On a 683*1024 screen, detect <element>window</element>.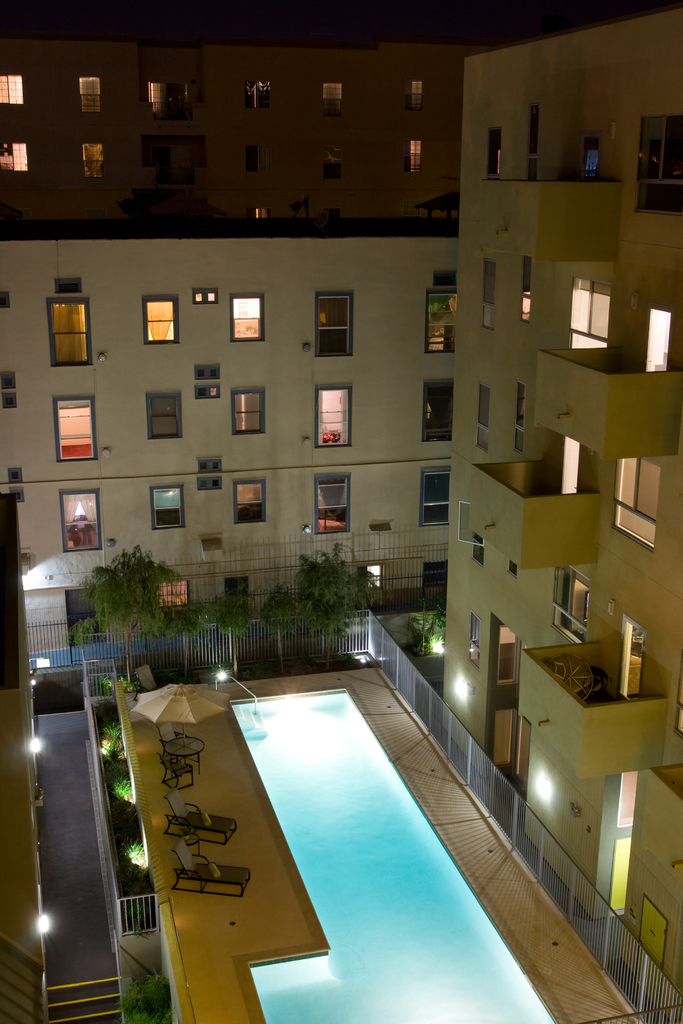
x1=416 y1=469 x2=449 y2=529.
